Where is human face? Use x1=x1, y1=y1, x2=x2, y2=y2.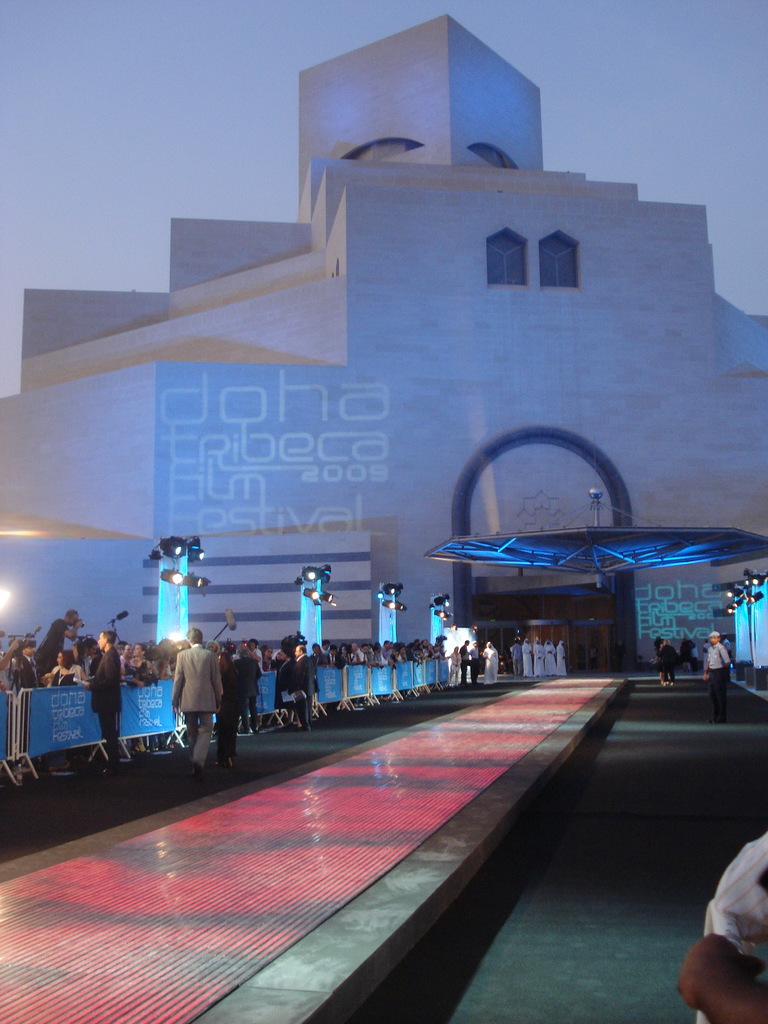
x1=125, y1=645, x2=132, y2=653.
